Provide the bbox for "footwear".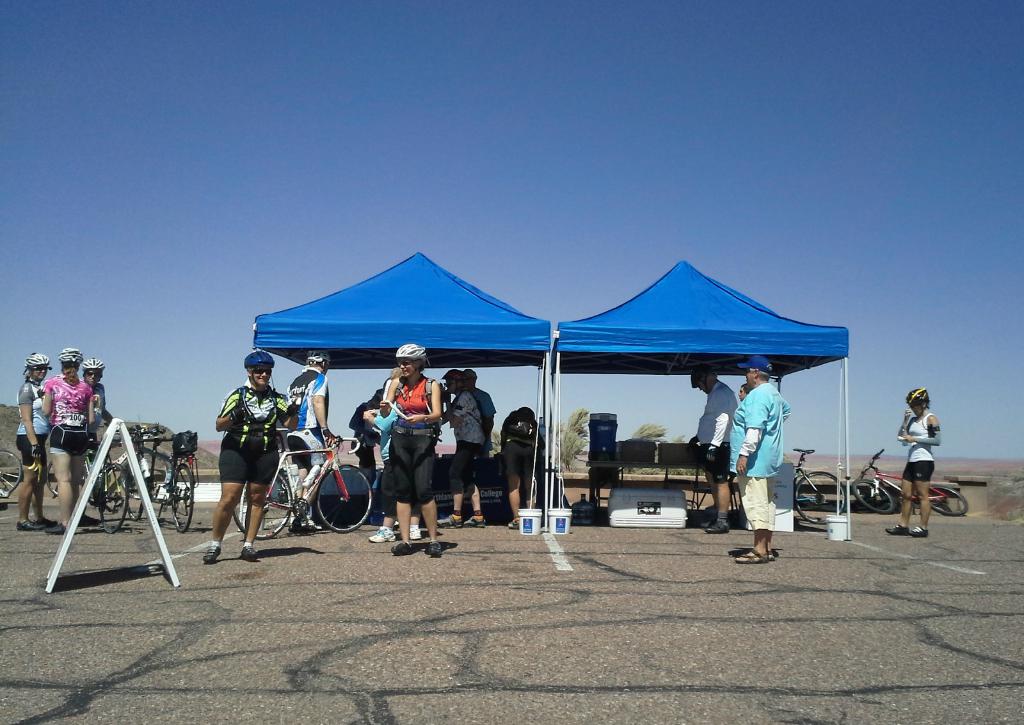
select_region(438, 513, 462, 531).
